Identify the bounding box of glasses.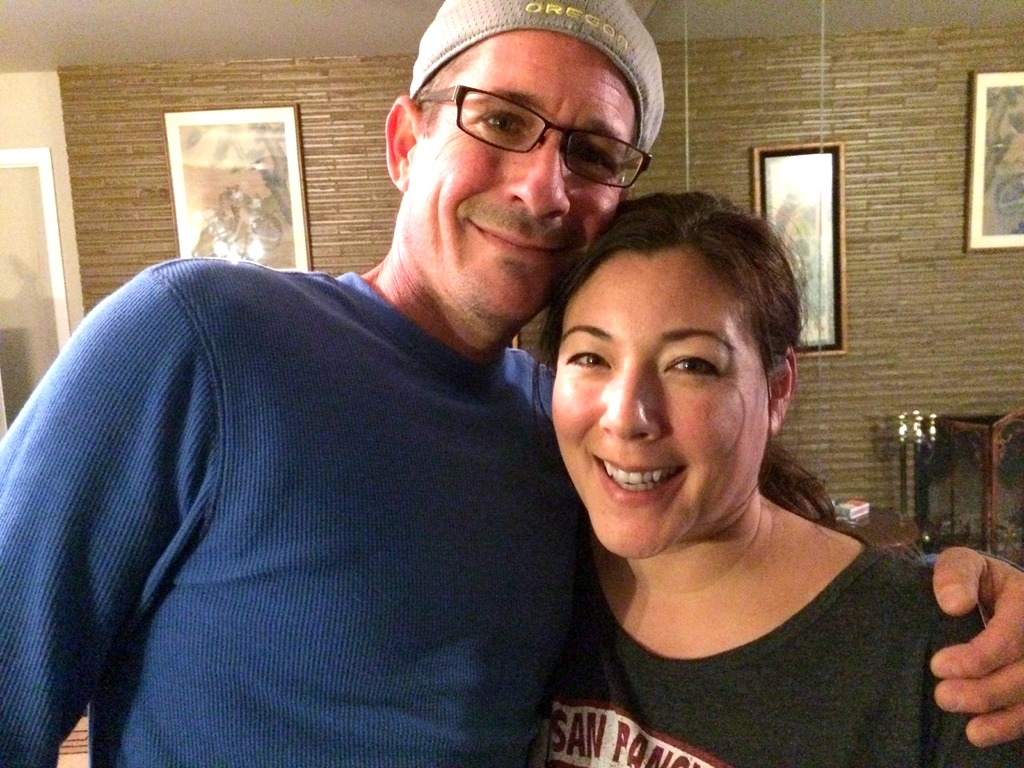
l=402, t=78, r=653, b=161.
